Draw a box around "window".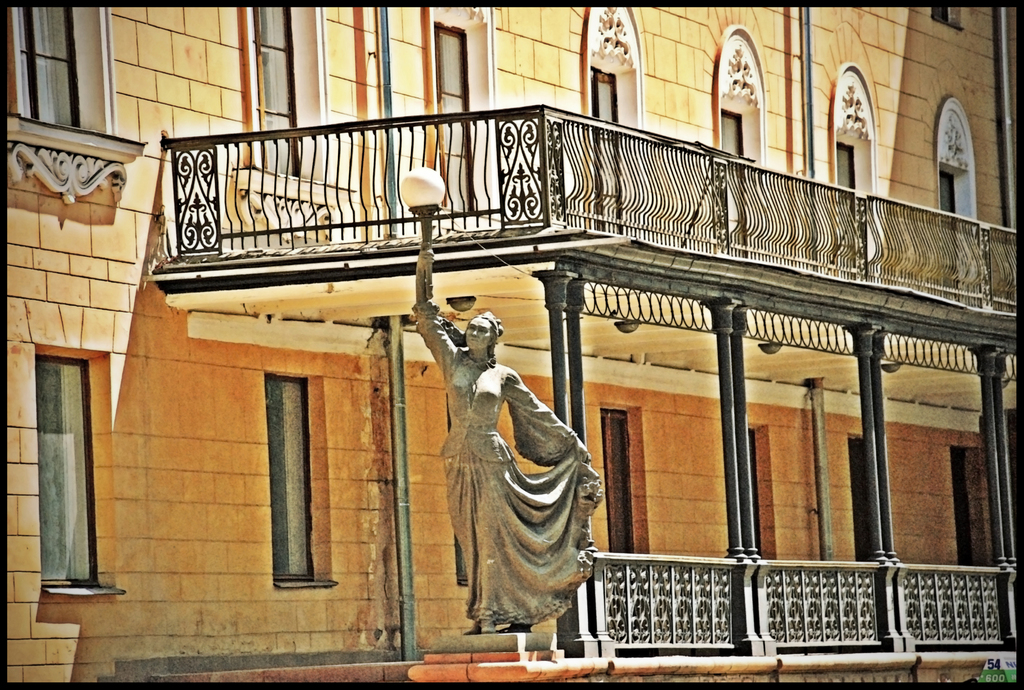
945, 174, 959, 217.
